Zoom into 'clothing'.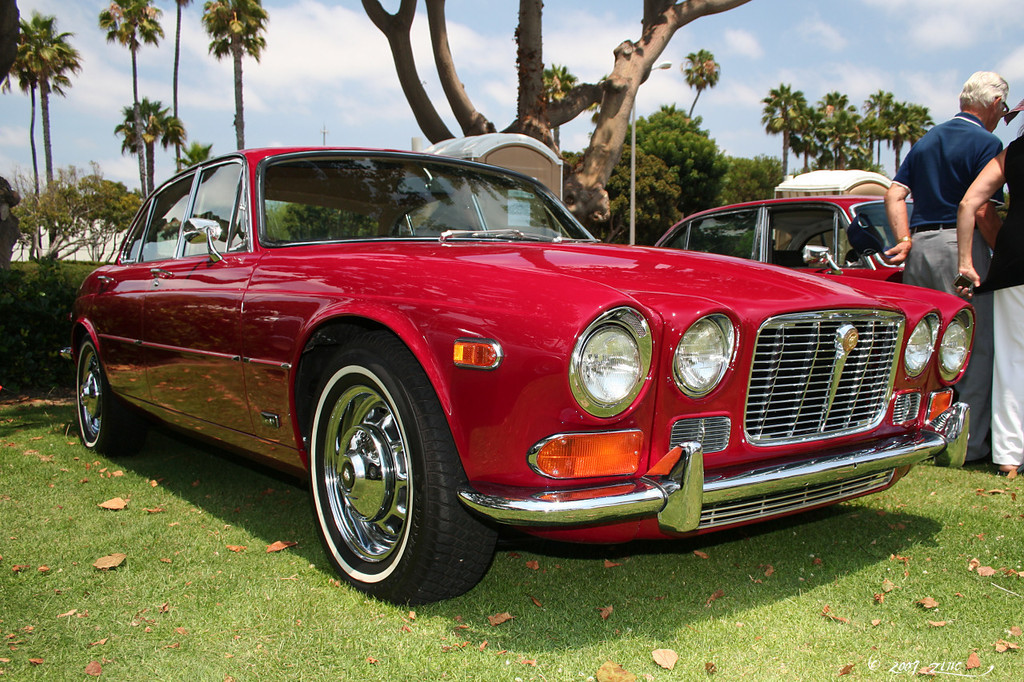
Zoom target: 884/114/1006/461.
